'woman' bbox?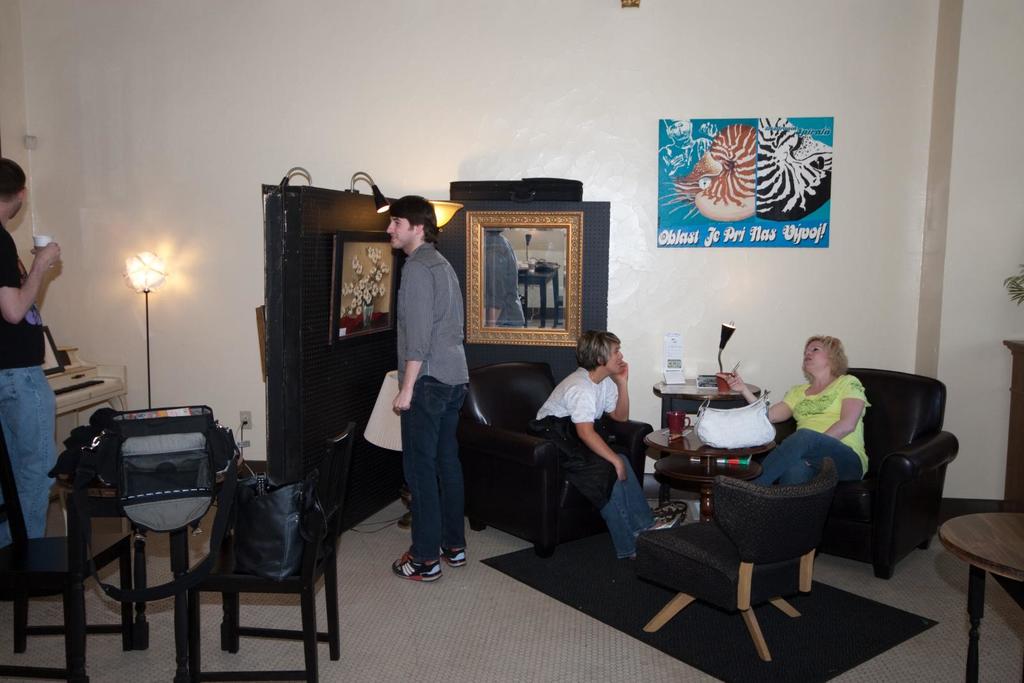
<region>716, 337, 870, 490</region>
